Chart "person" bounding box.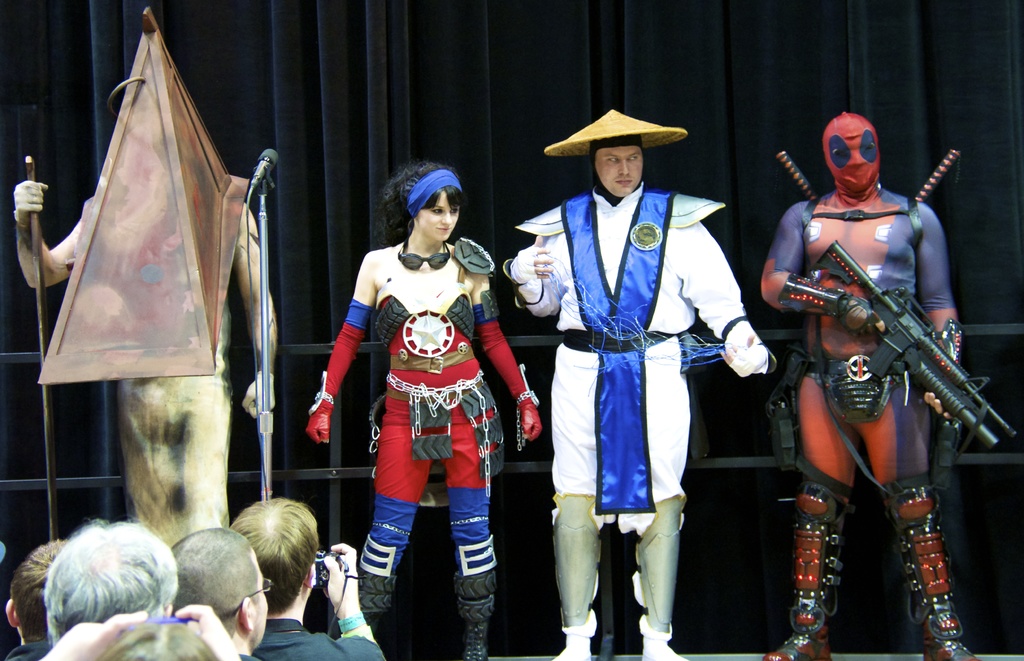
Charted: 171/530/269/660.
